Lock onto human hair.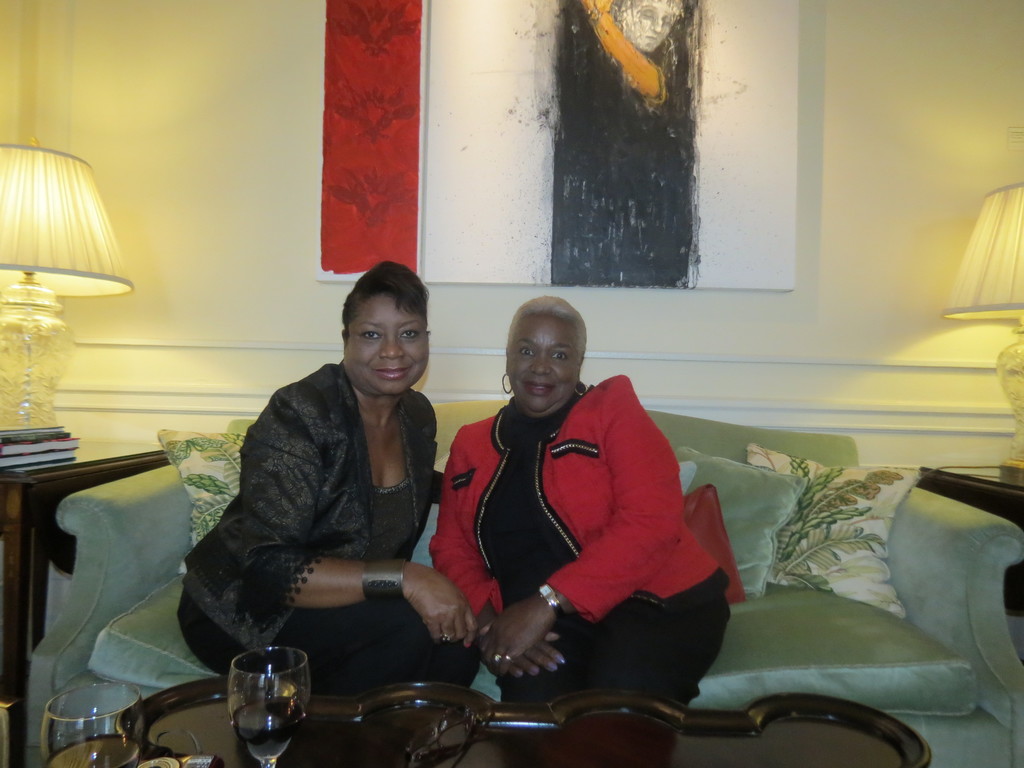
Locked: (left=342, top=260, right=426, bottom=348).
